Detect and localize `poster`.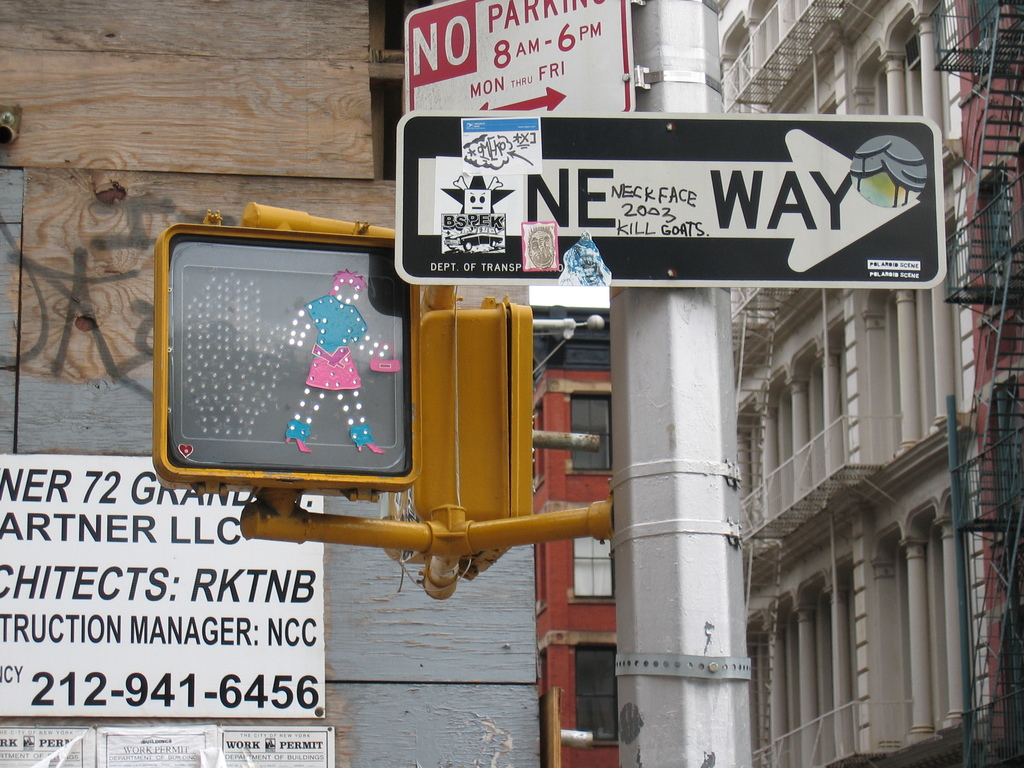
Localized at {"left": 0, "top": 714, "right": 337, "bottom": 767}.
